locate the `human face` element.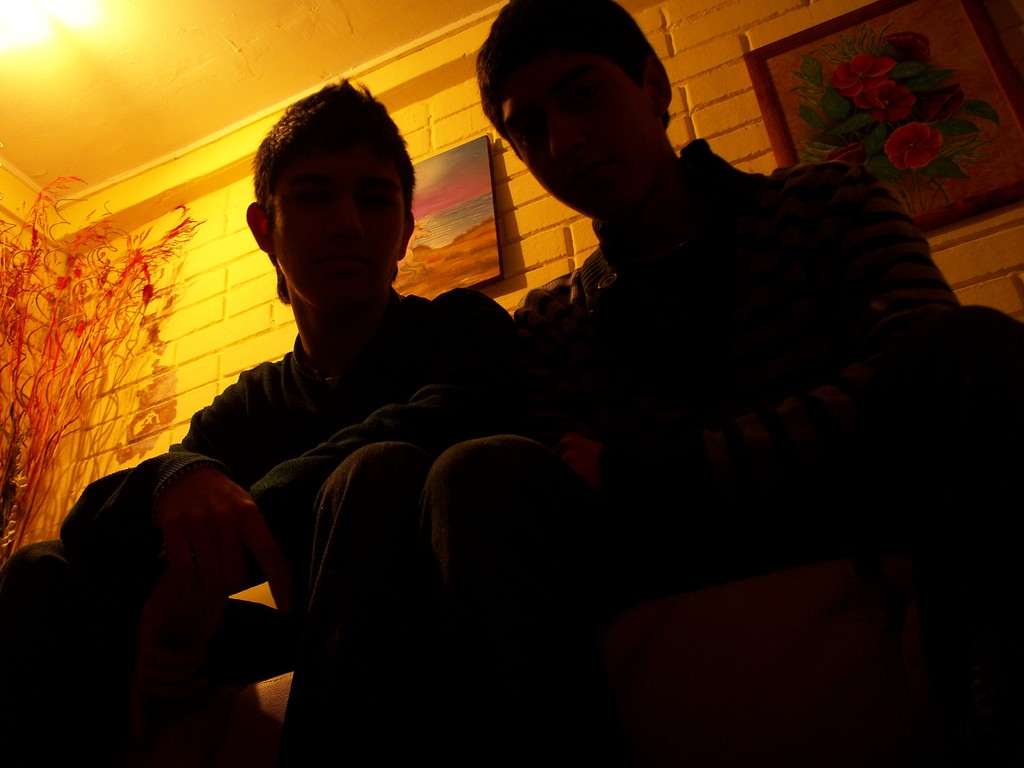
Element bbox: crop(527, 67, 647, 214).
